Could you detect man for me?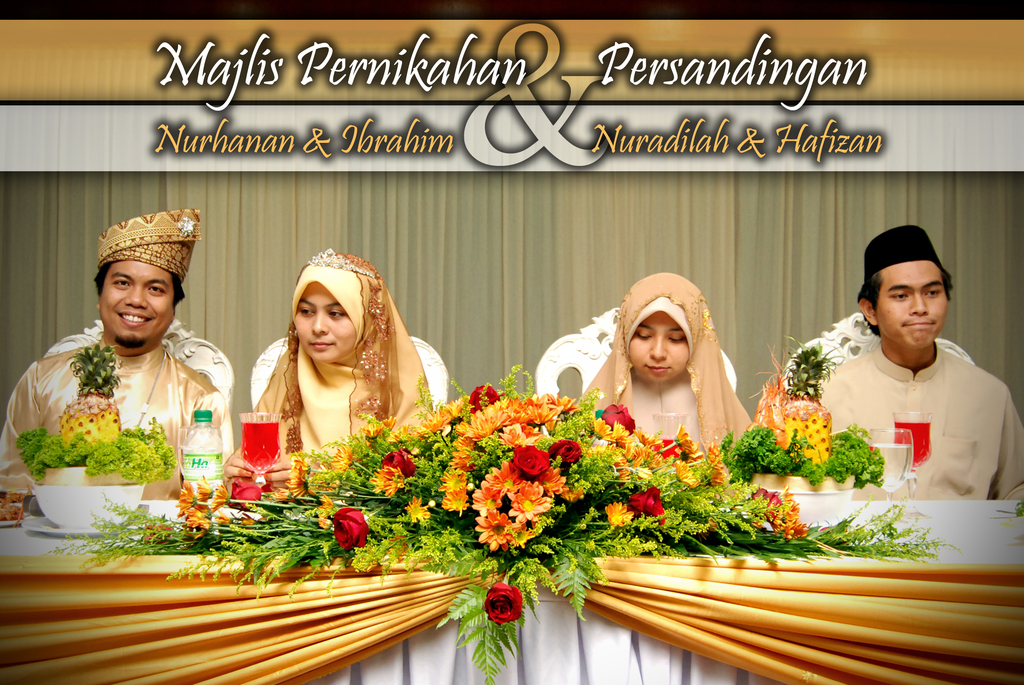
Detection result: l=796, t=229, r=1014, b=513.
